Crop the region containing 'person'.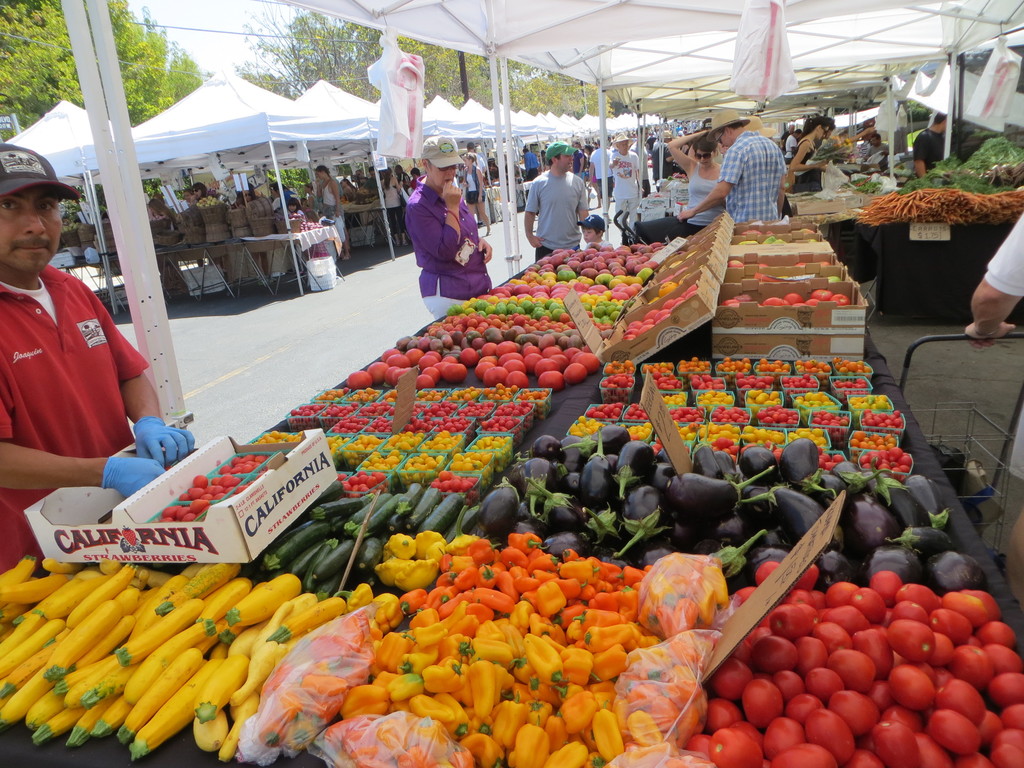
Crop region: <box>318,161,353,258</box>.
